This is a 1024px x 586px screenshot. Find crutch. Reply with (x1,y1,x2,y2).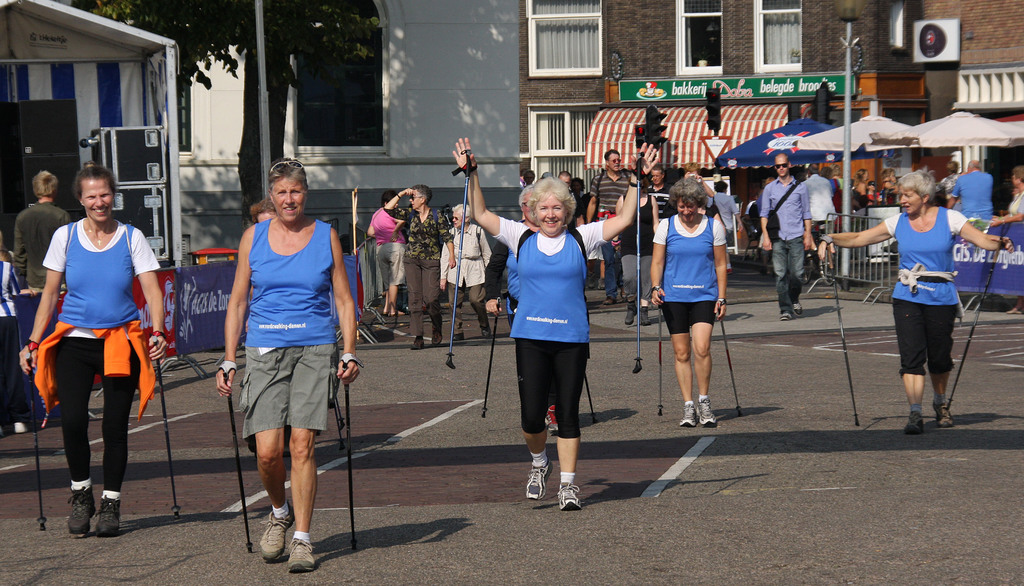
(26,353,47,530).
